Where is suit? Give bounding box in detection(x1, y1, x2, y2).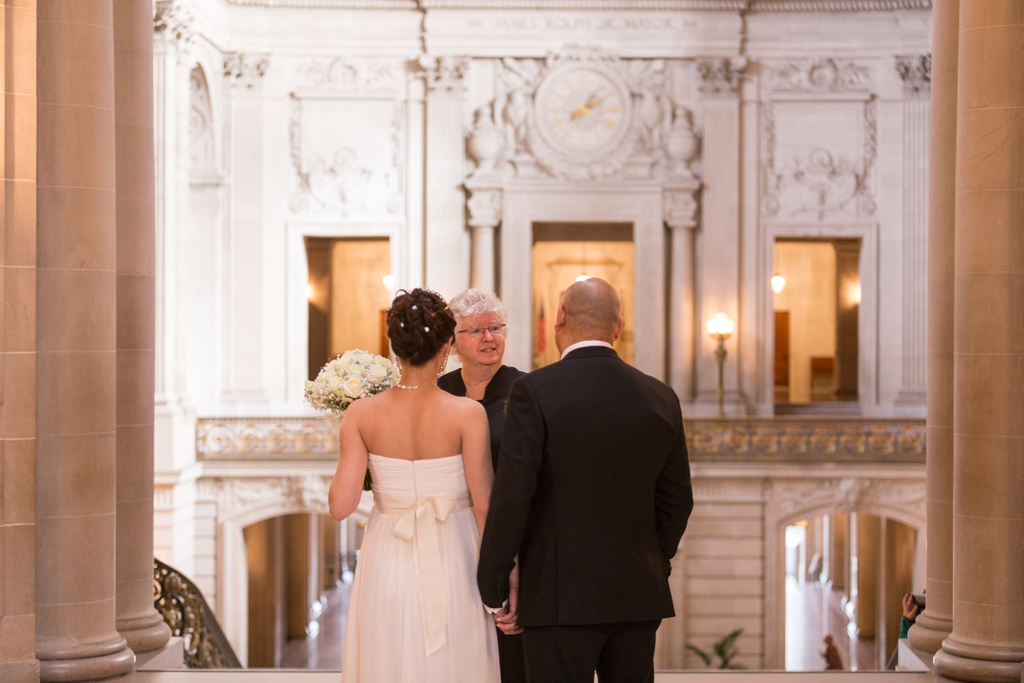
detection(481, 271, 701, 673).
